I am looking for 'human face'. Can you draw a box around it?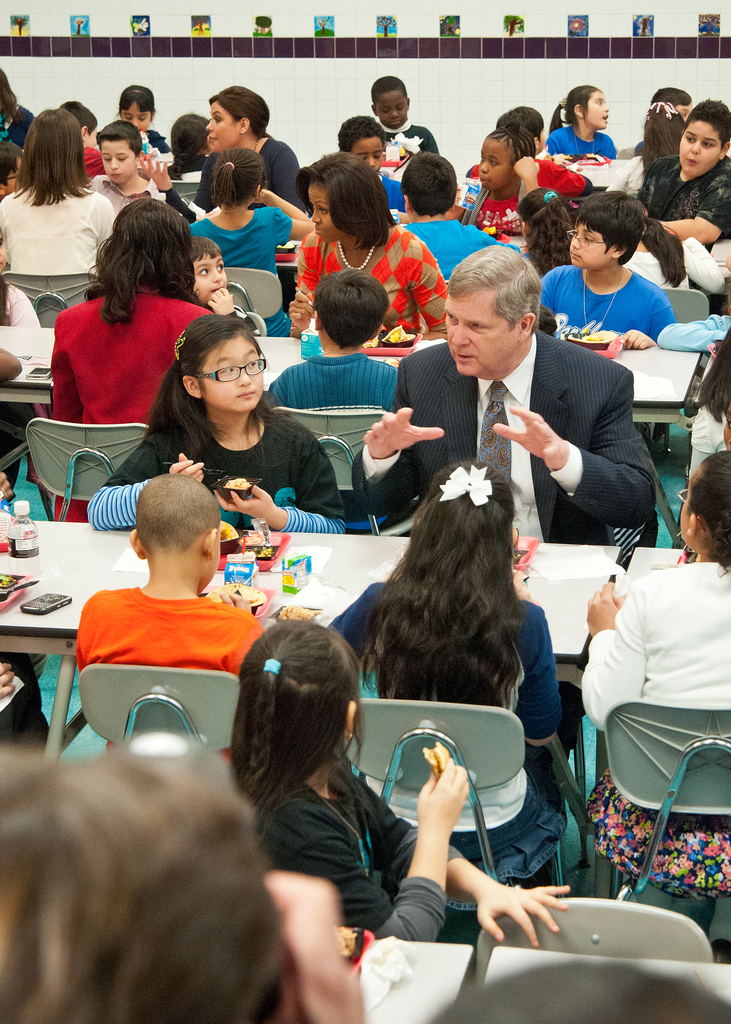
Sure, the bounding box is bbox=(120, 94, 152, 132).
